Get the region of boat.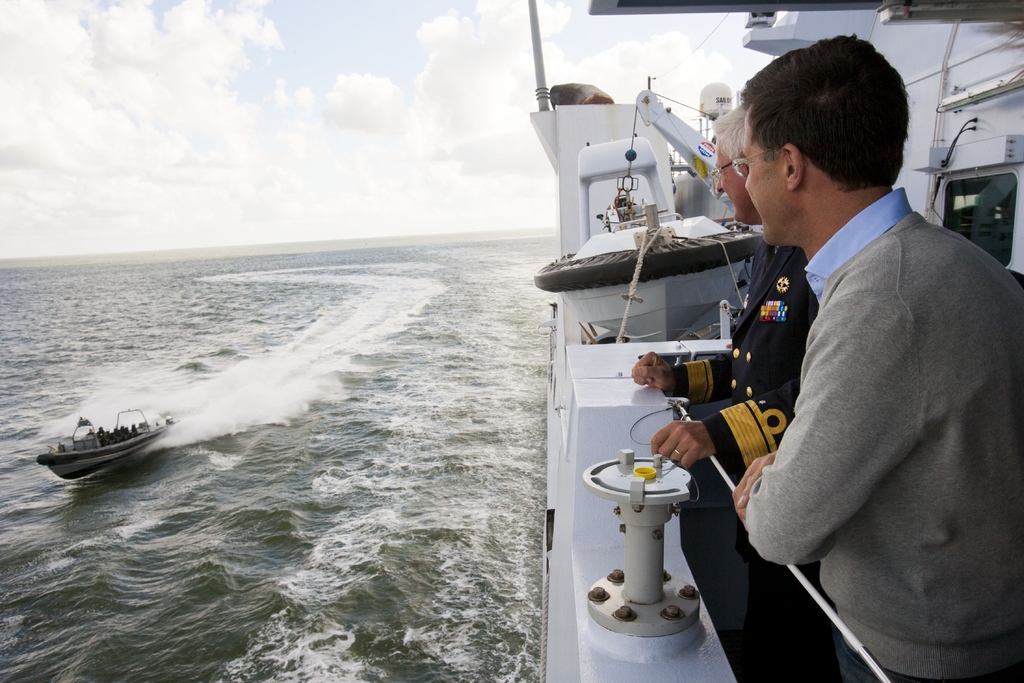
<region>30, 403, 177, 487</region>.
